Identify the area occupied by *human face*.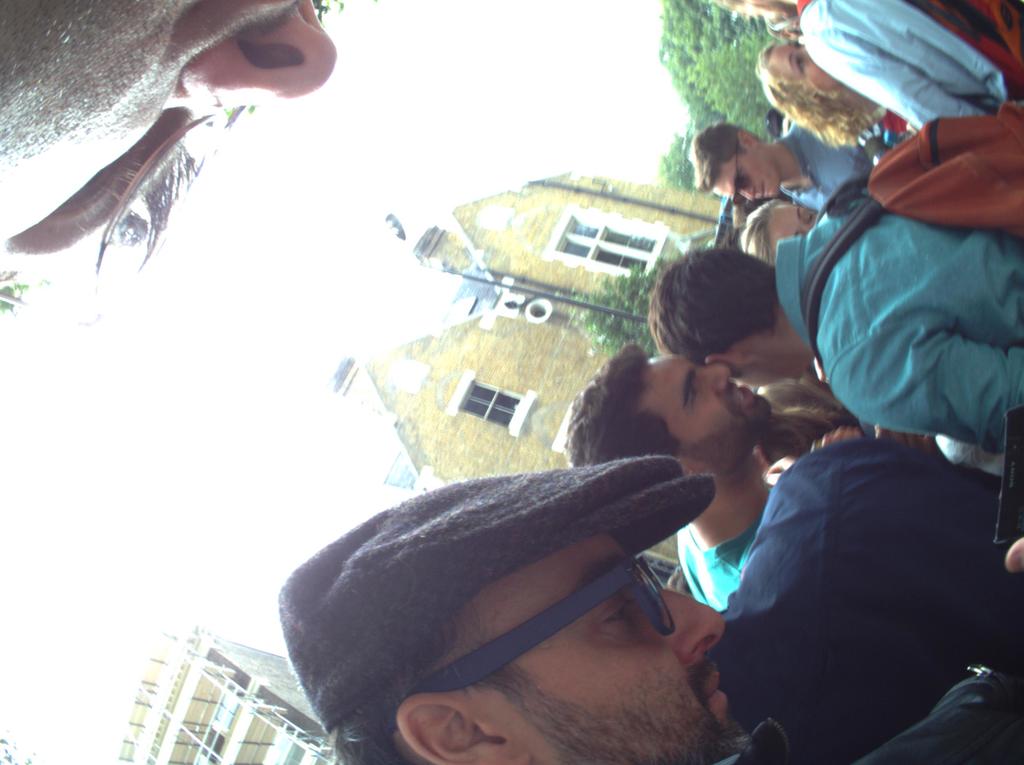
Area: [x1=769, y1=41, x2=835, y2=83].
